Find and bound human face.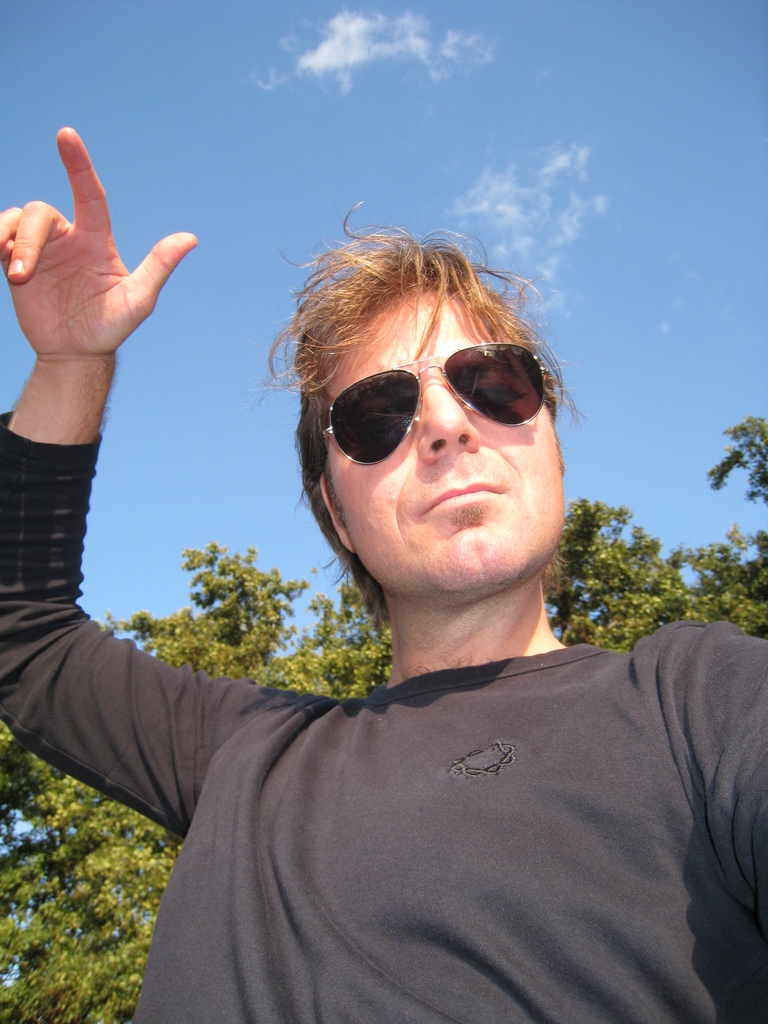
Bound: Rect(328, 278, 571, 596).
